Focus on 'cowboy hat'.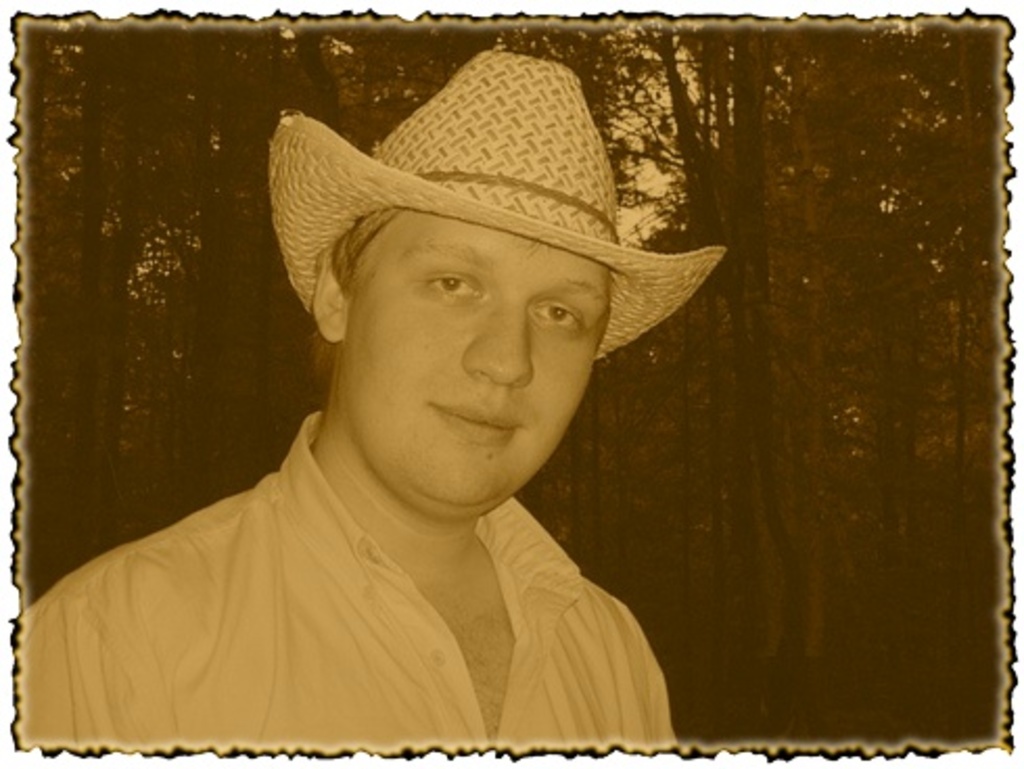
Focused at detection(265, 48, 719, 364).
